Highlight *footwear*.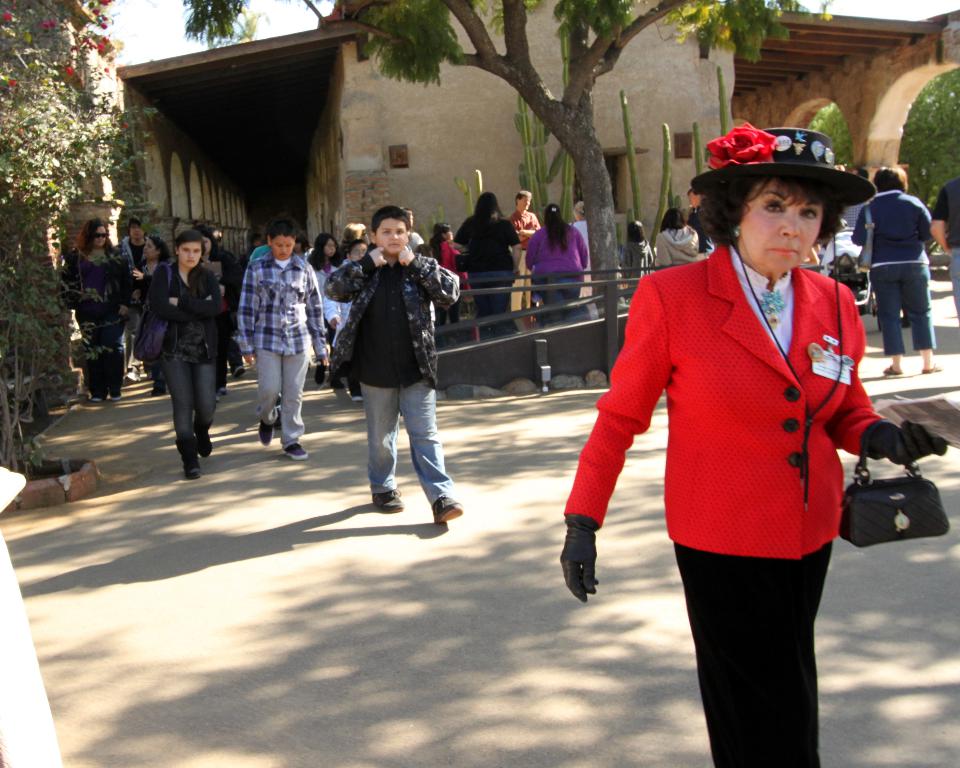
Highlighted region: x1=288 y1=441 x2=309 y2=458.
